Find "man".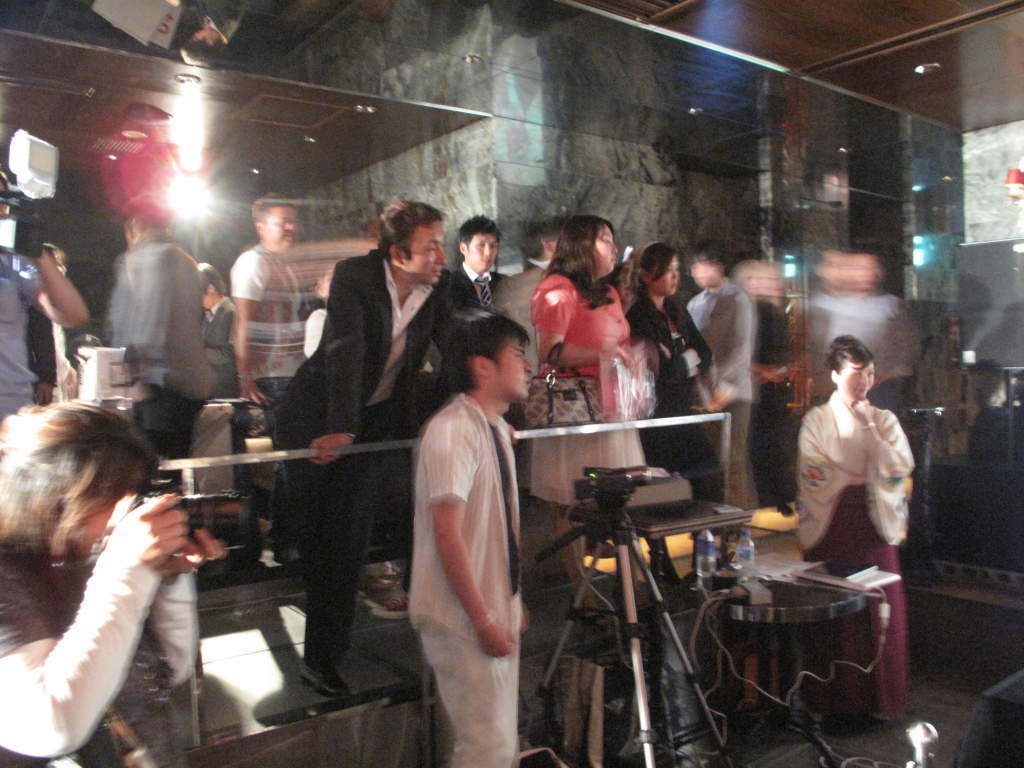
(left=437, top=211, right=513, bottom=307).
